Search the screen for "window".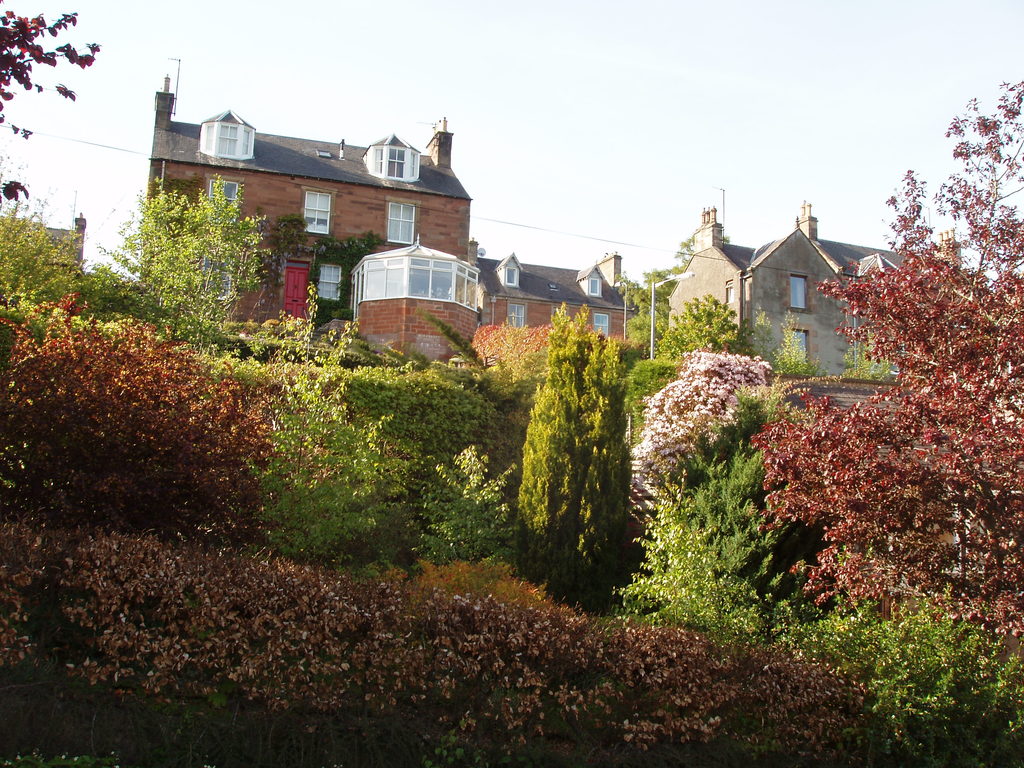
Found at (388,149,402,177).
